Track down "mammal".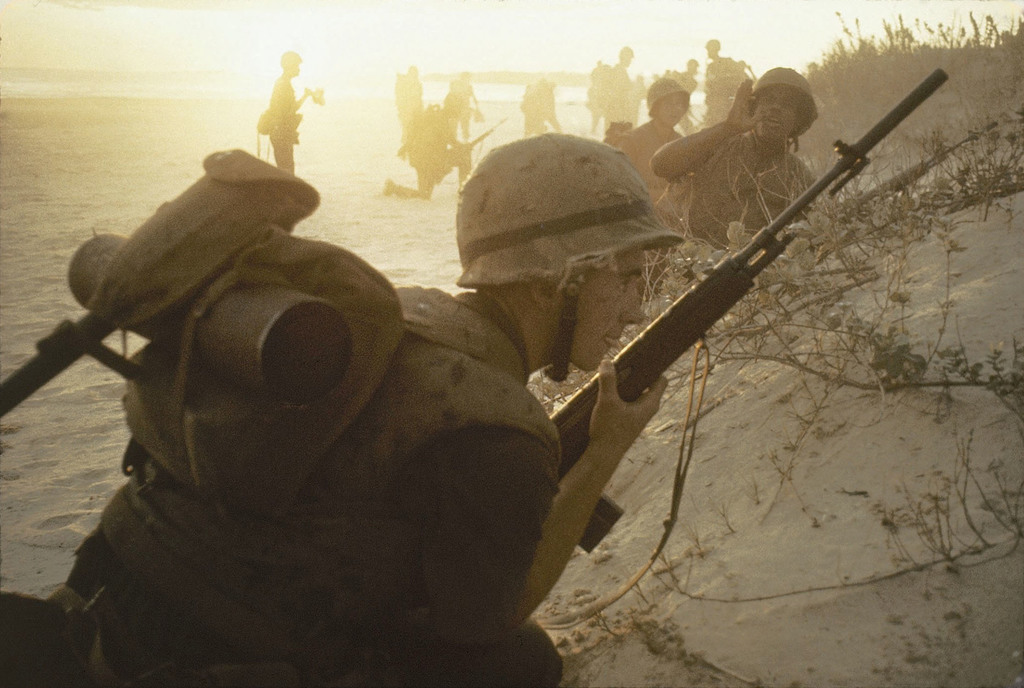
Tracked to bbox=[518, 77, 568, 134].
